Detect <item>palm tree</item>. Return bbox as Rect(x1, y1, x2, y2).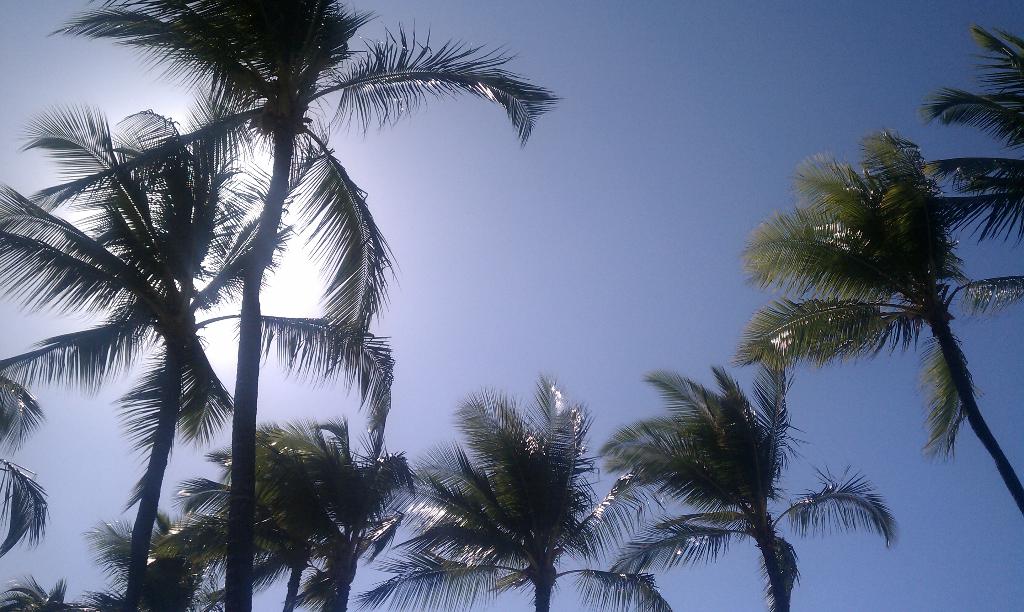
Rect(216, 423, 403, 611).
